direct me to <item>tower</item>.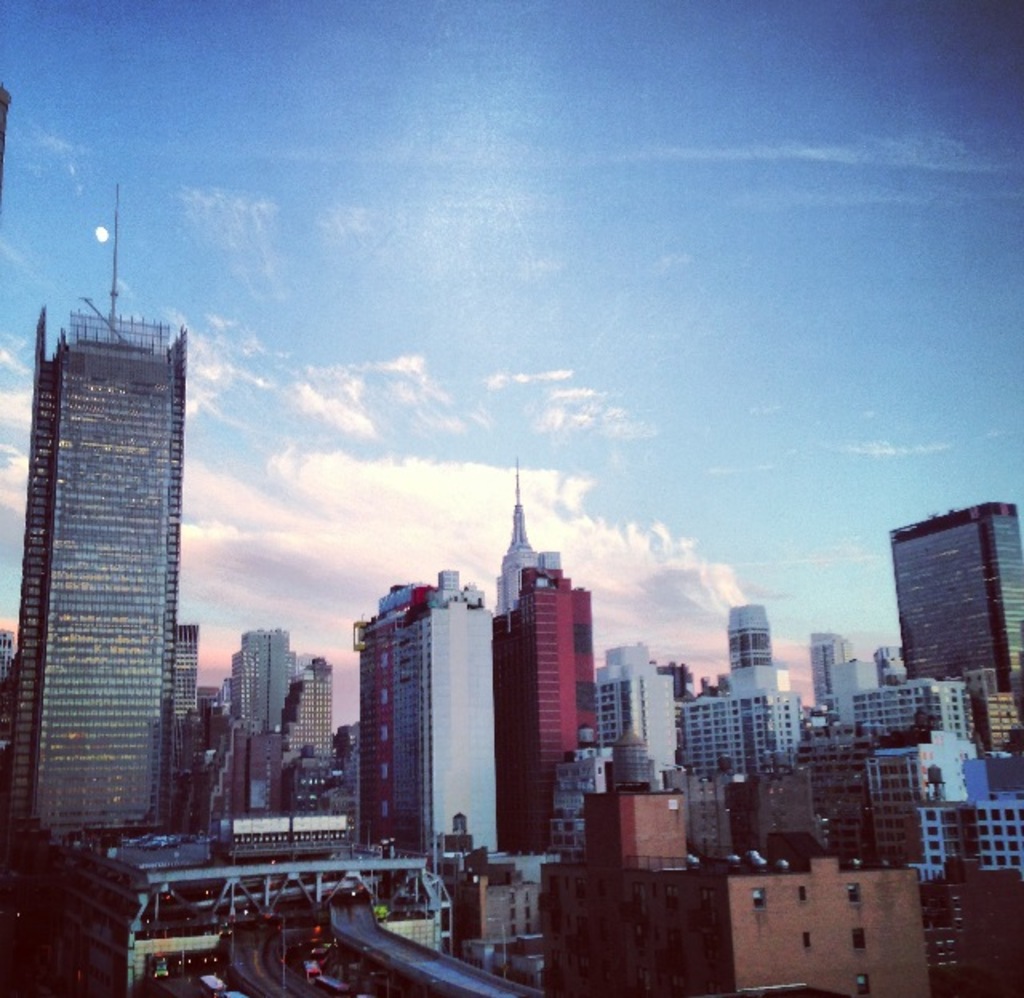
Direction: rect(890, 497, 1021, 686).
